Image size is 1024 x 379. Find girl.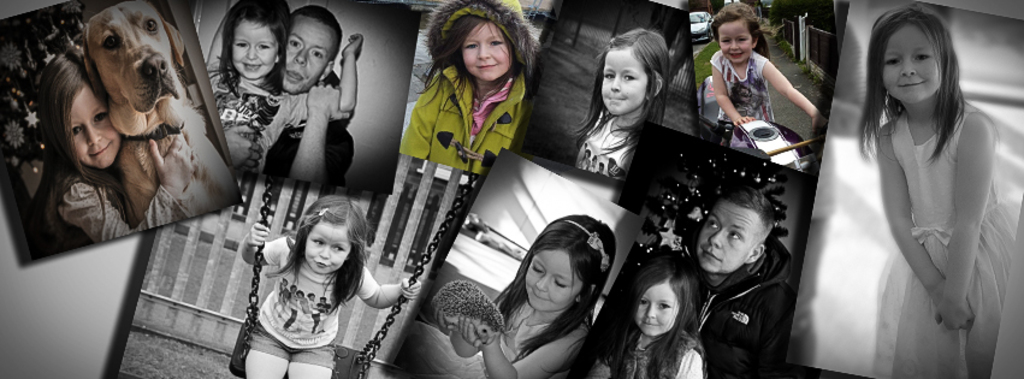
[x1=239, y1=197, x2=420, y2=378].
